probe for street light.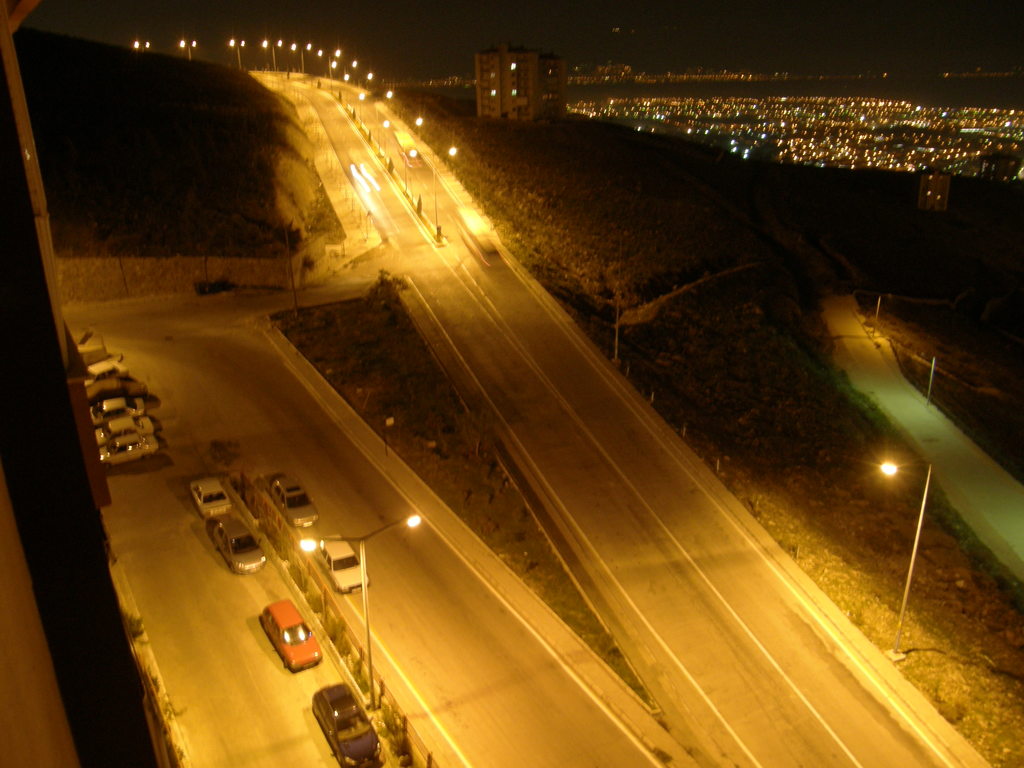
Probe result: bbox(262, 39, 280, 67).
